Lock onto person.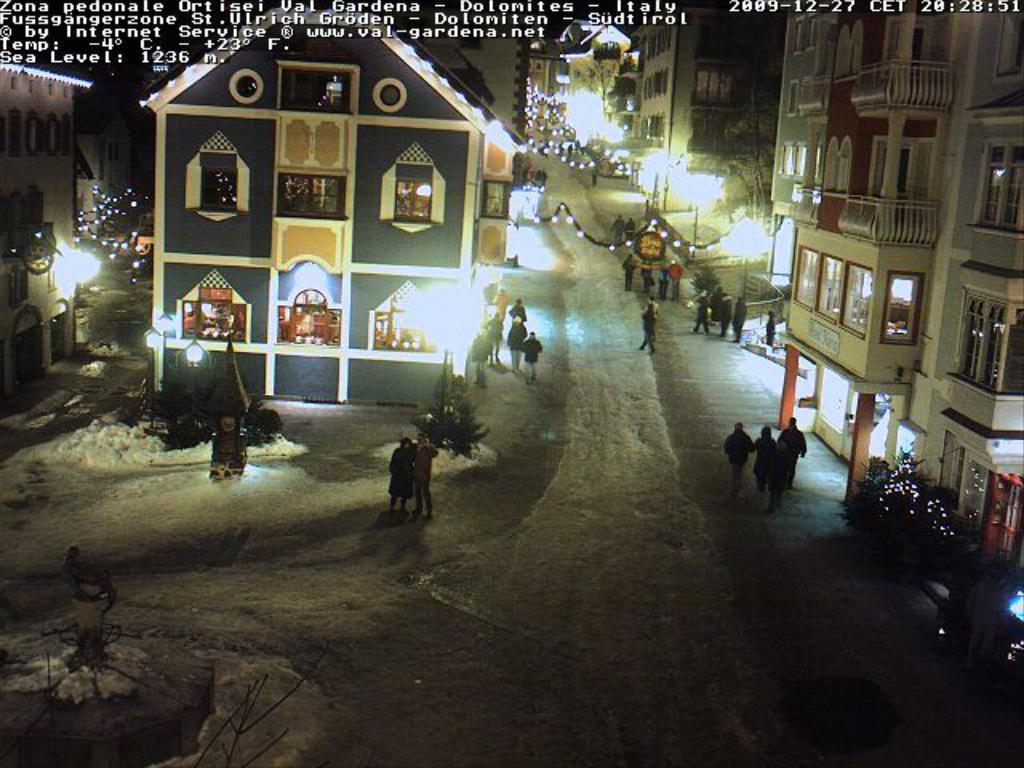
Locked: pyautogui.locateOnScreen(565, 142, 578, 160).
